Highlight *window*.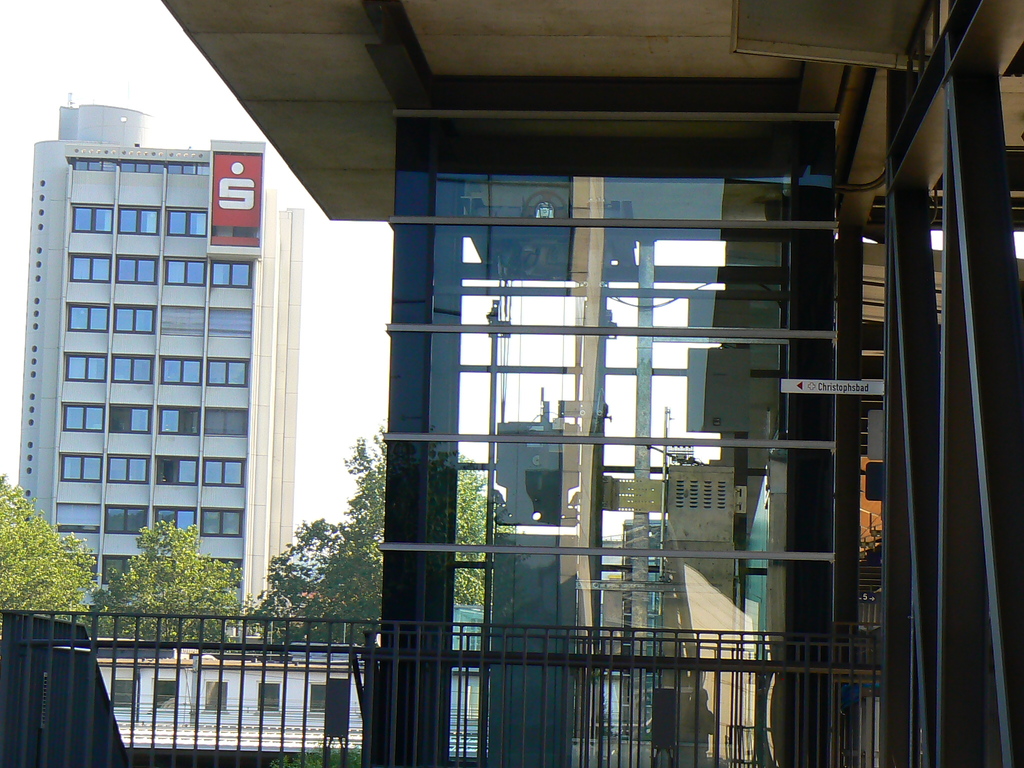
Highlighted region: Rect(72, 156, 210, 172).
